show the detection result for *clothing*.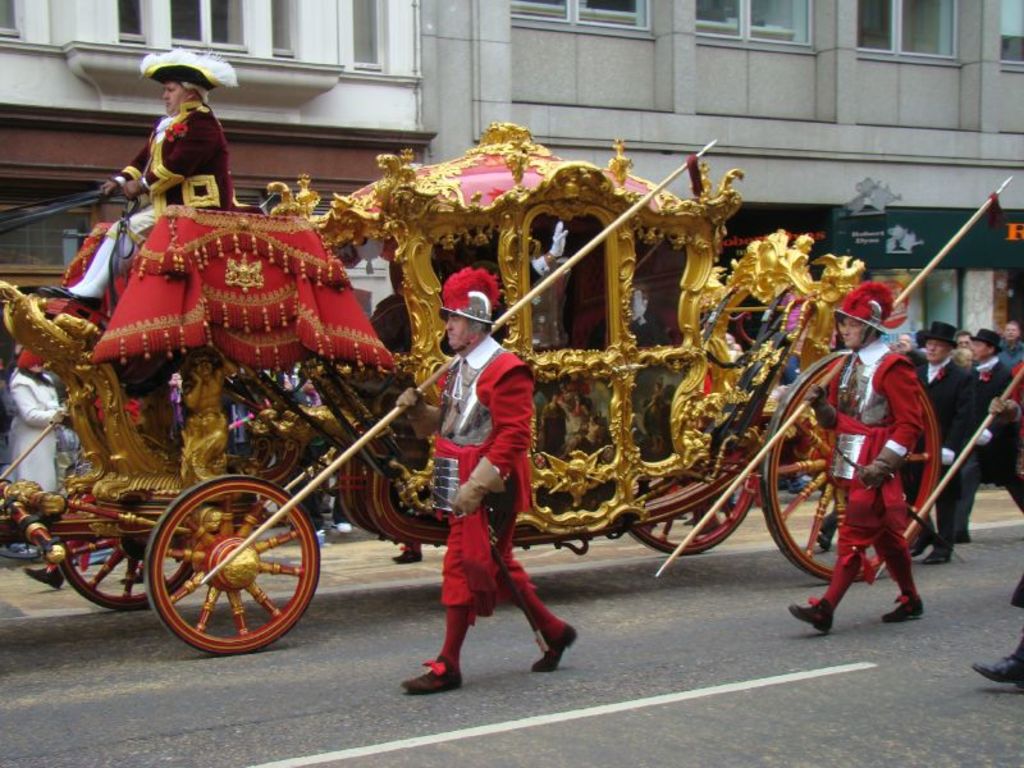
814/324/923/611.
